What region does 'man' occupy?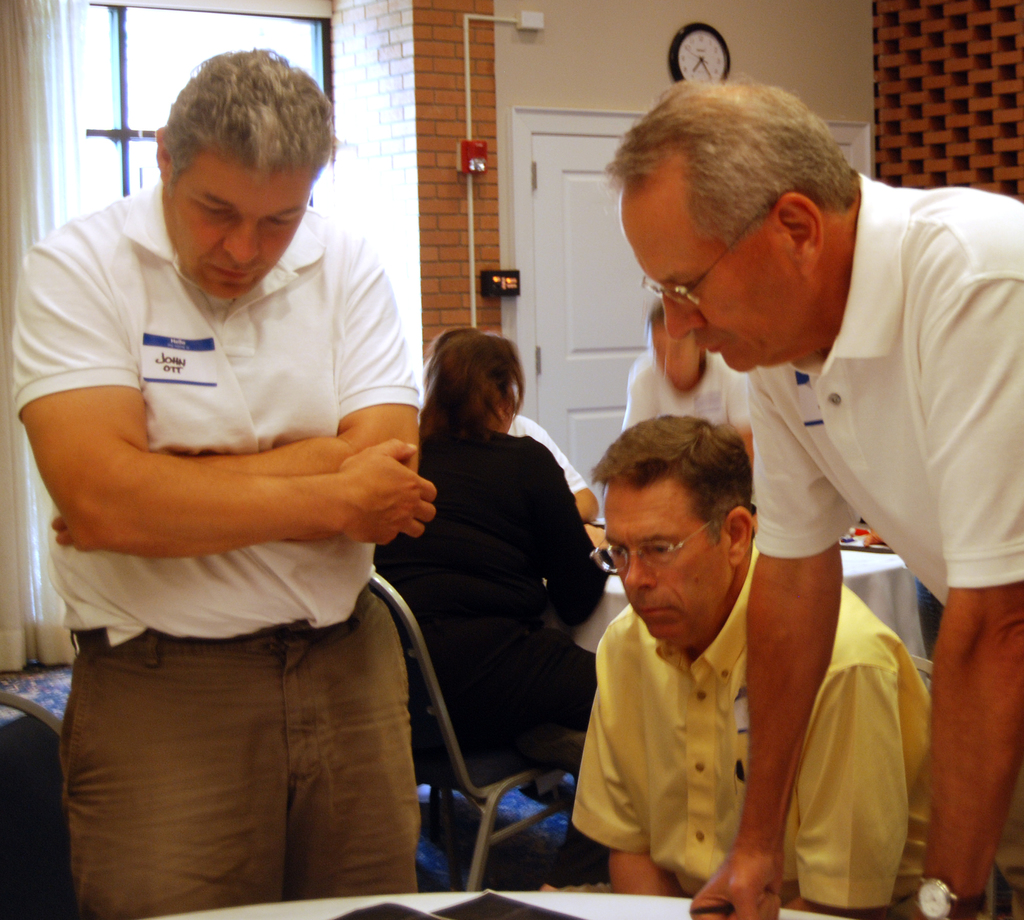
x1=414 y1=319 x2=610 y2=560.
